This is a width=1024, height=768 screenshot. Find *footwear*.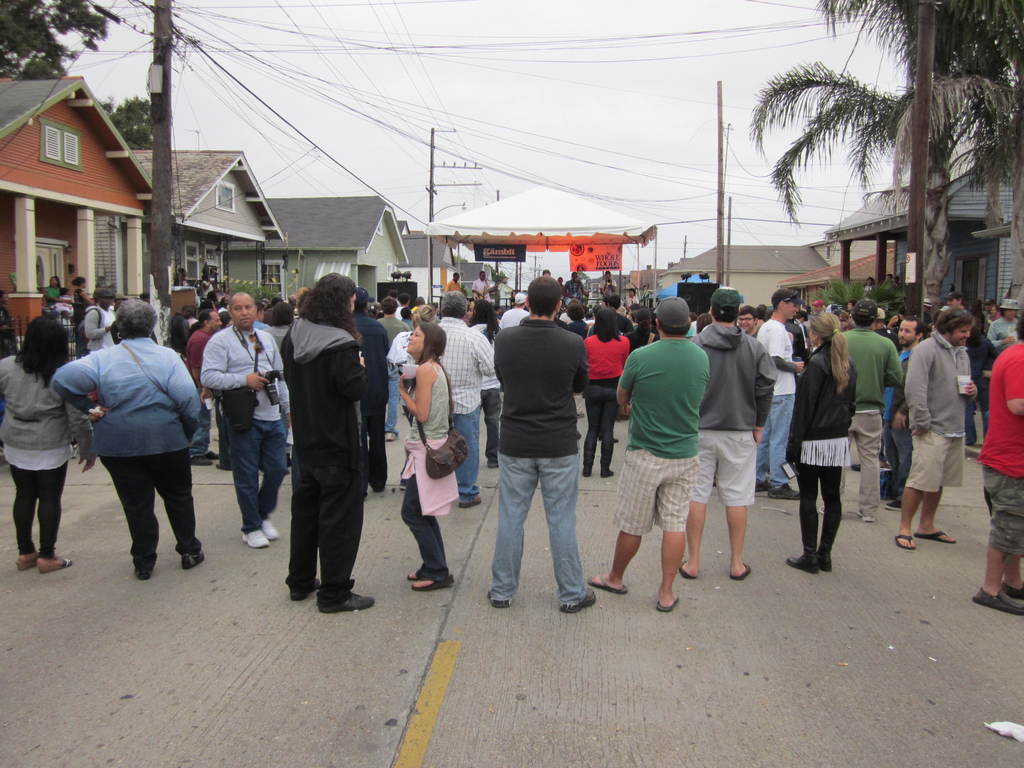
Bounding box: crop(659, 593, 680, 612).
